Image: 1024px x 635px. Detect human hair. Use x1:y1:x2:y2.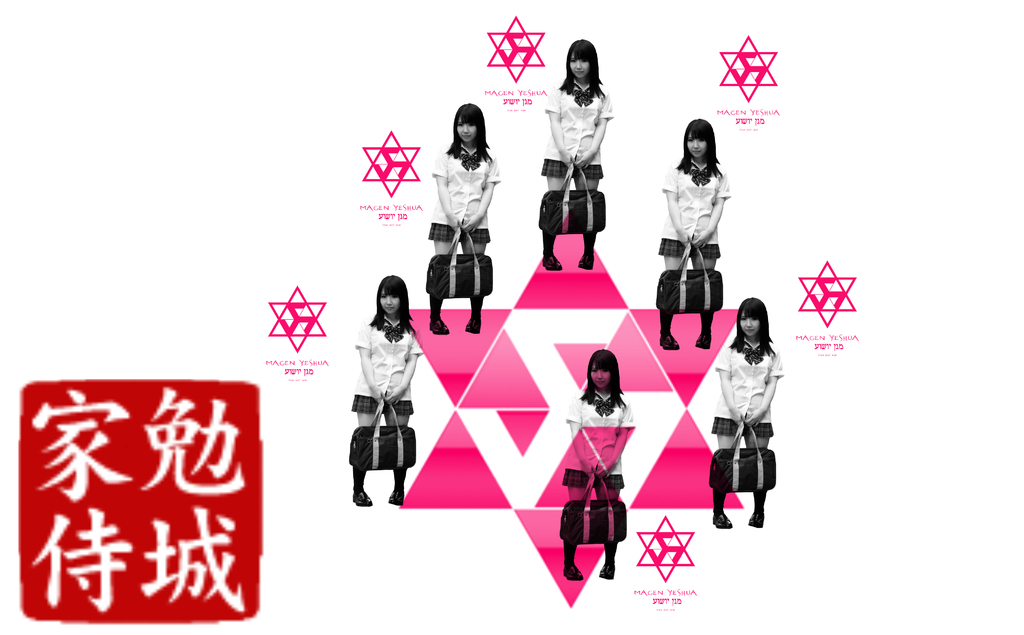
447:97:497:173.
